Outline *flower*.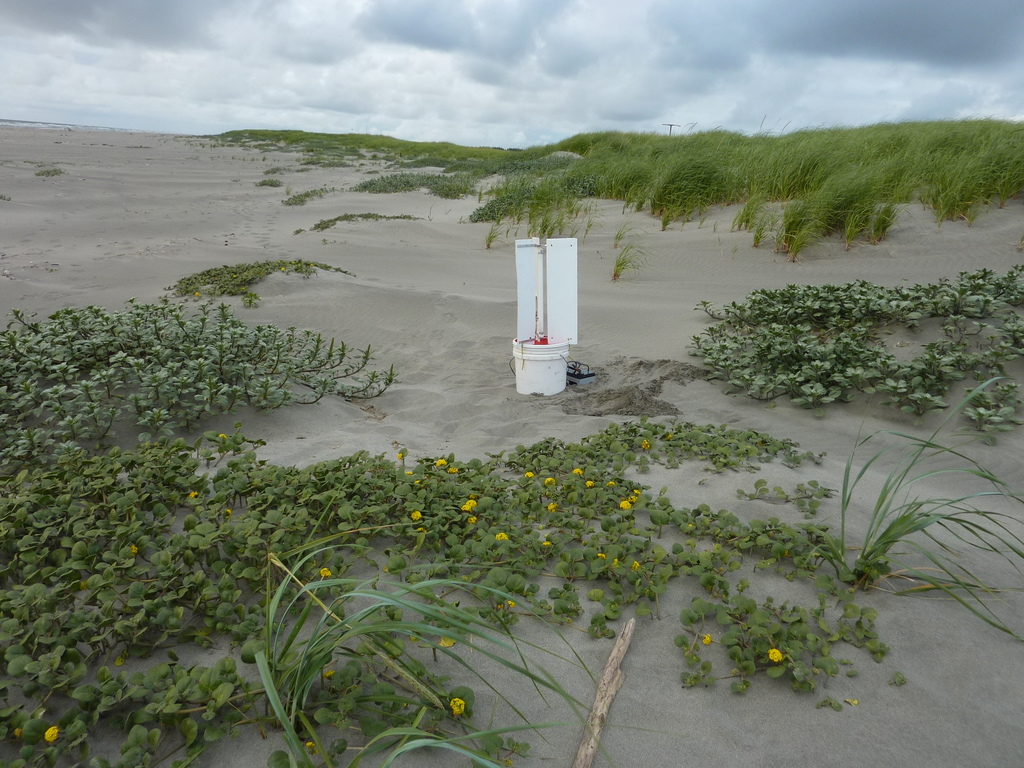
Outline: crop(436, 455, 450, 466).
